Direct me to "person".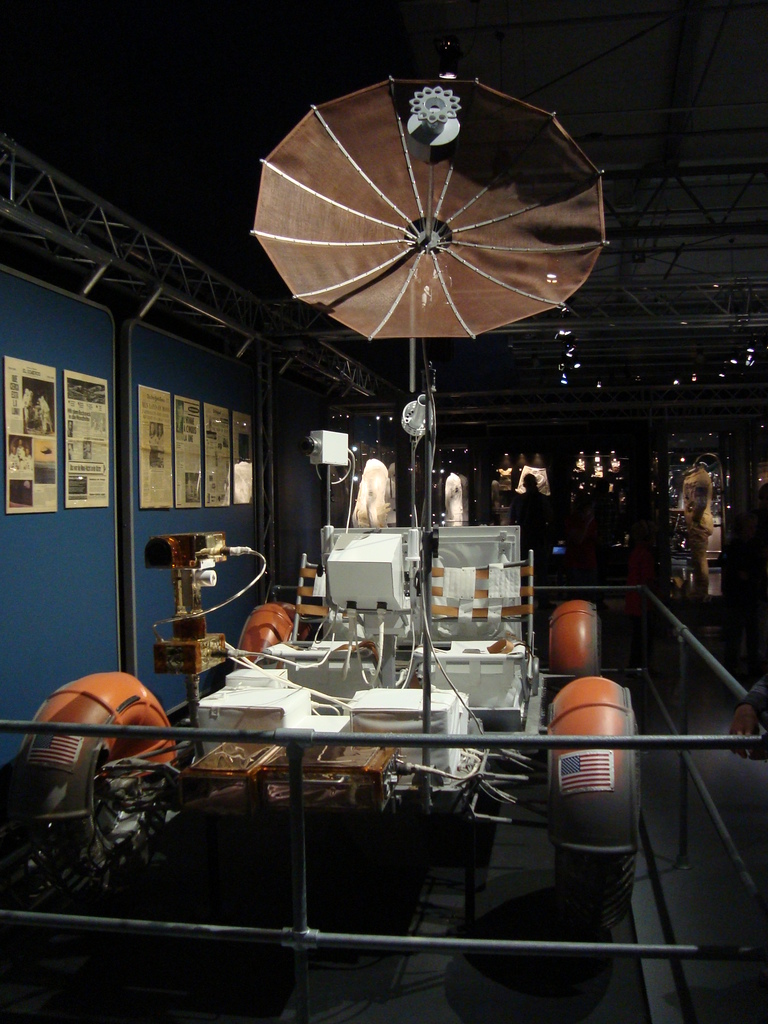
Direction: 512 471 552 588.
